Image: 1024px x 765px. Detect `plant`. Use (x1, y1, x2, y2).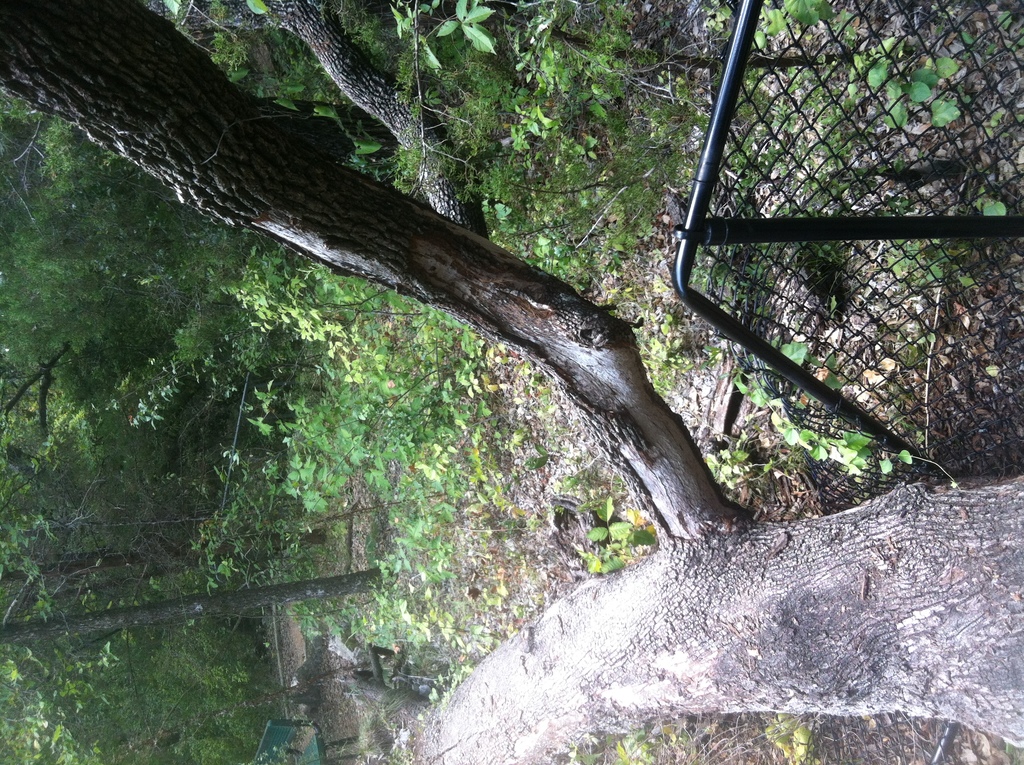
(839, 24, 975, 133).
